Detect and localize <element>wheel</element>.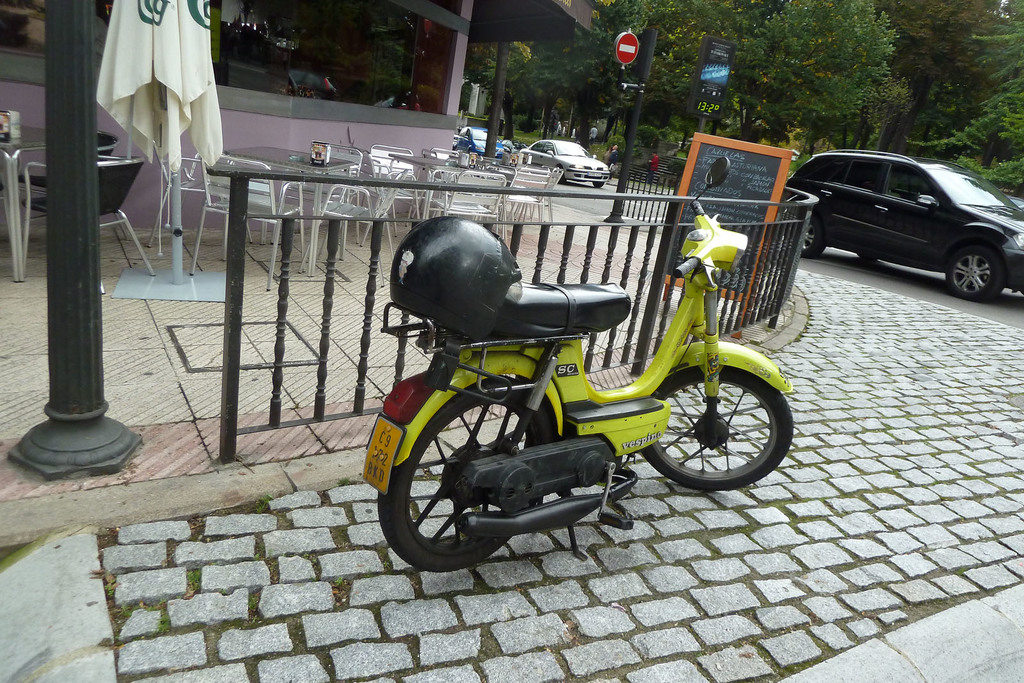
Localized at 646, 371, 801, 487.
